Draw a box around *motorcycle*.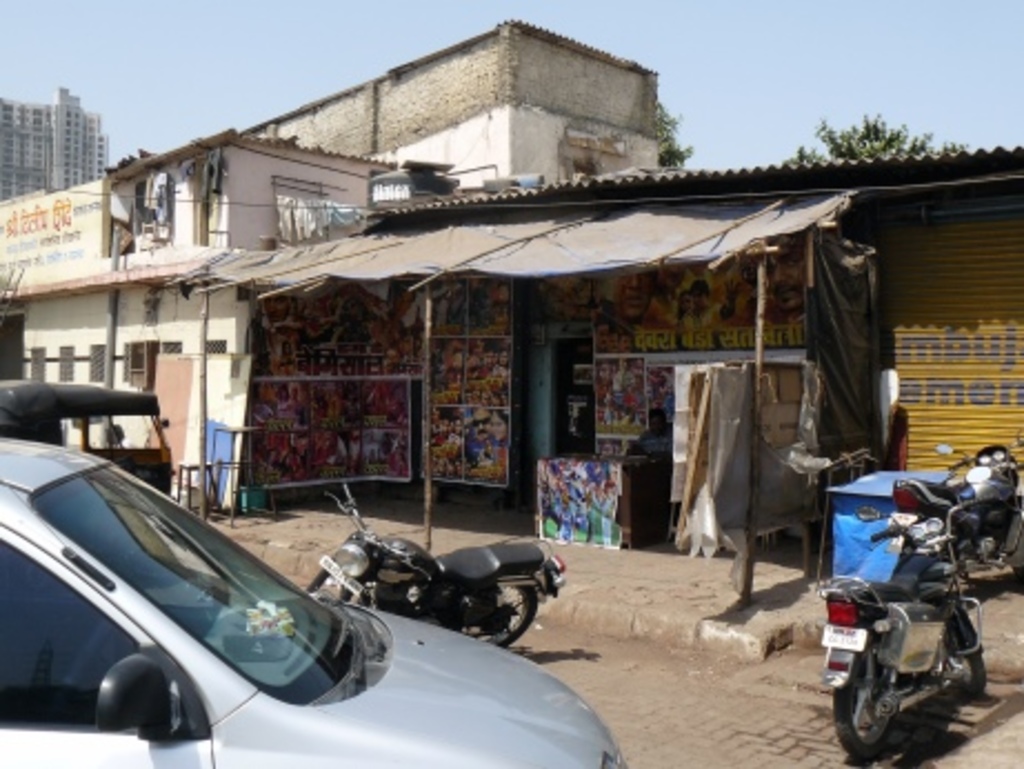
307, 478, 566, 642.
